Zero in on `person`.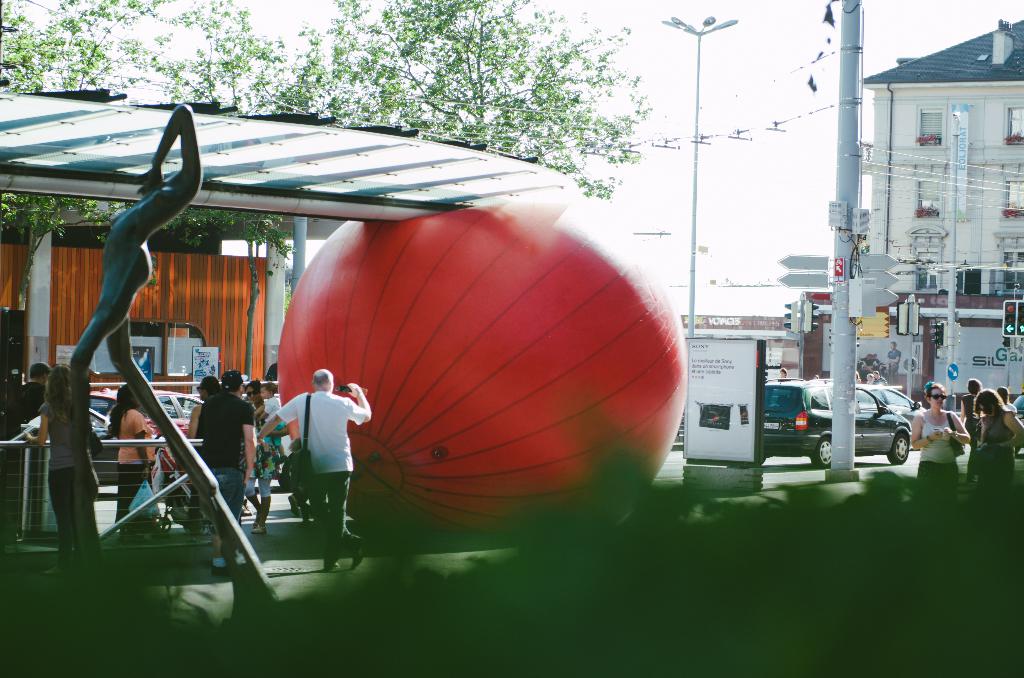
Zeroed in: 196,360,266,576.
